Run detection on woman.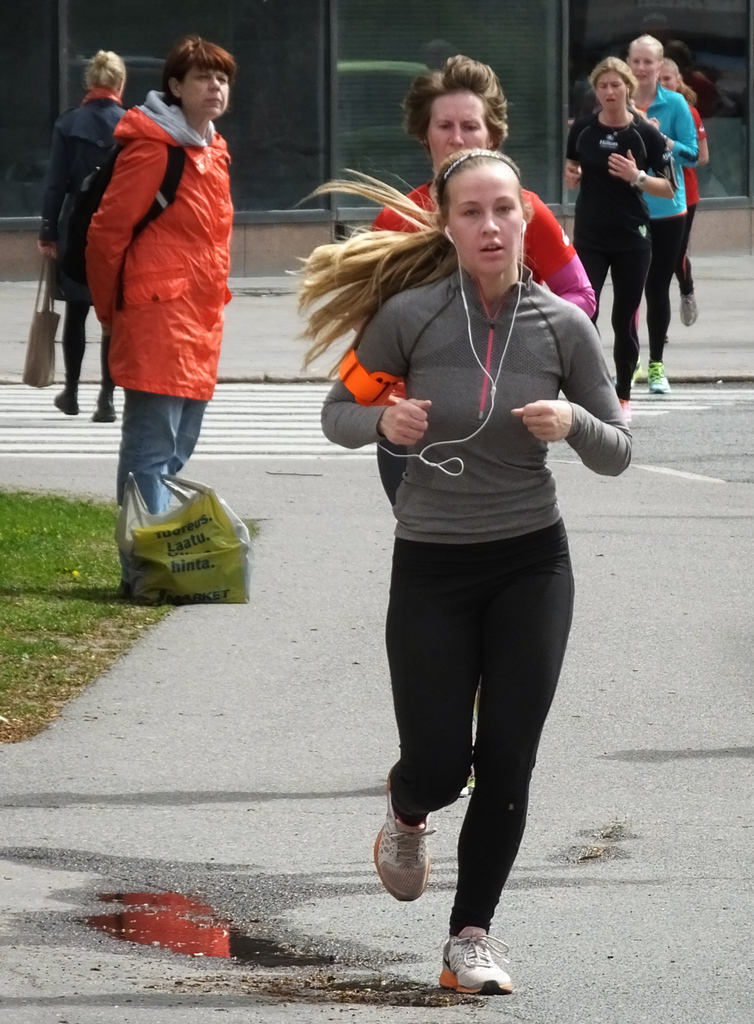
Result: [74, 28, 231, 525].
